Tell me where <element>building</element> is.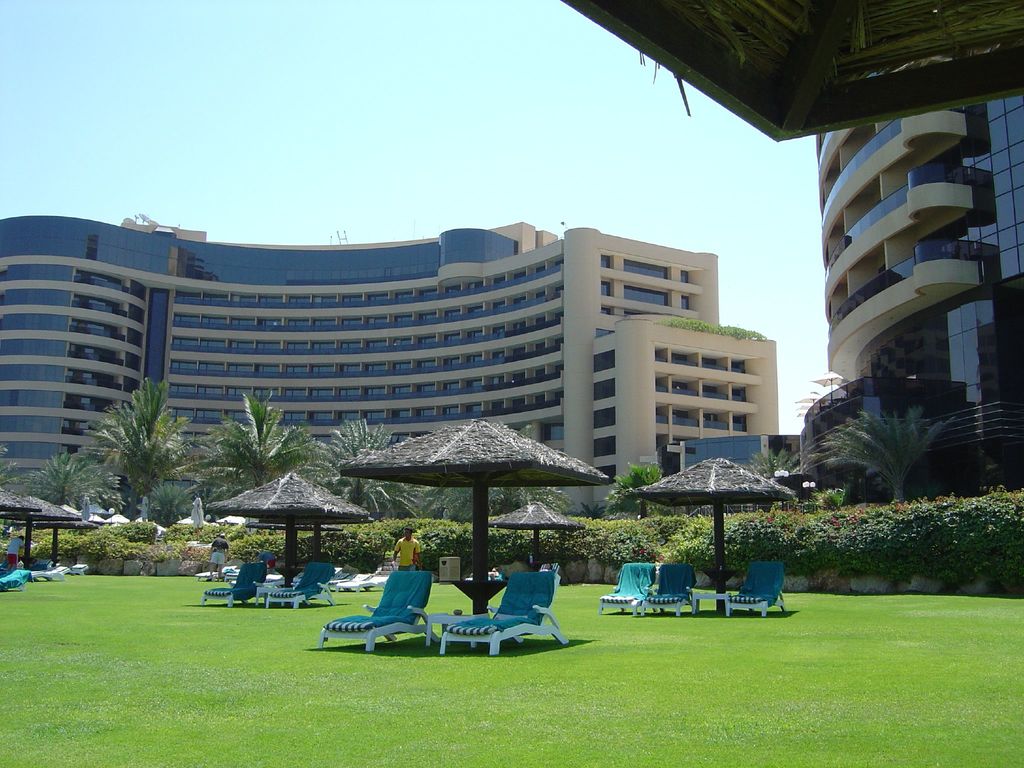
<element>building</element> is at x1=0 y1=210 x2=779 y2=521.
